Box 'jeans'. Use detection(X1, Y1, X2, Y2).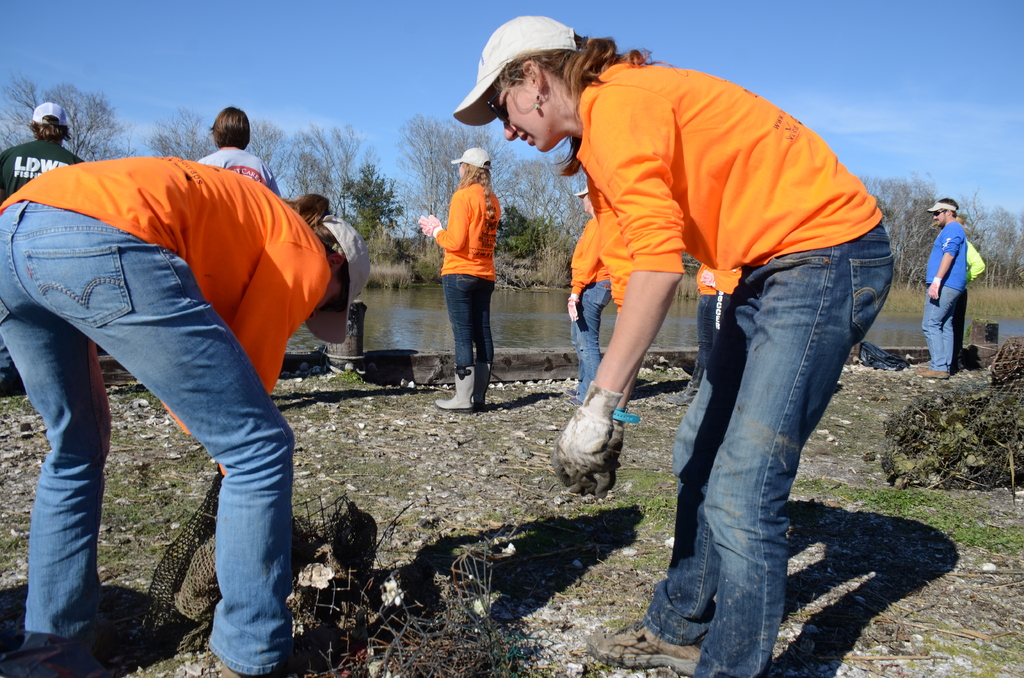
detection(10, 222, 296, 647).
